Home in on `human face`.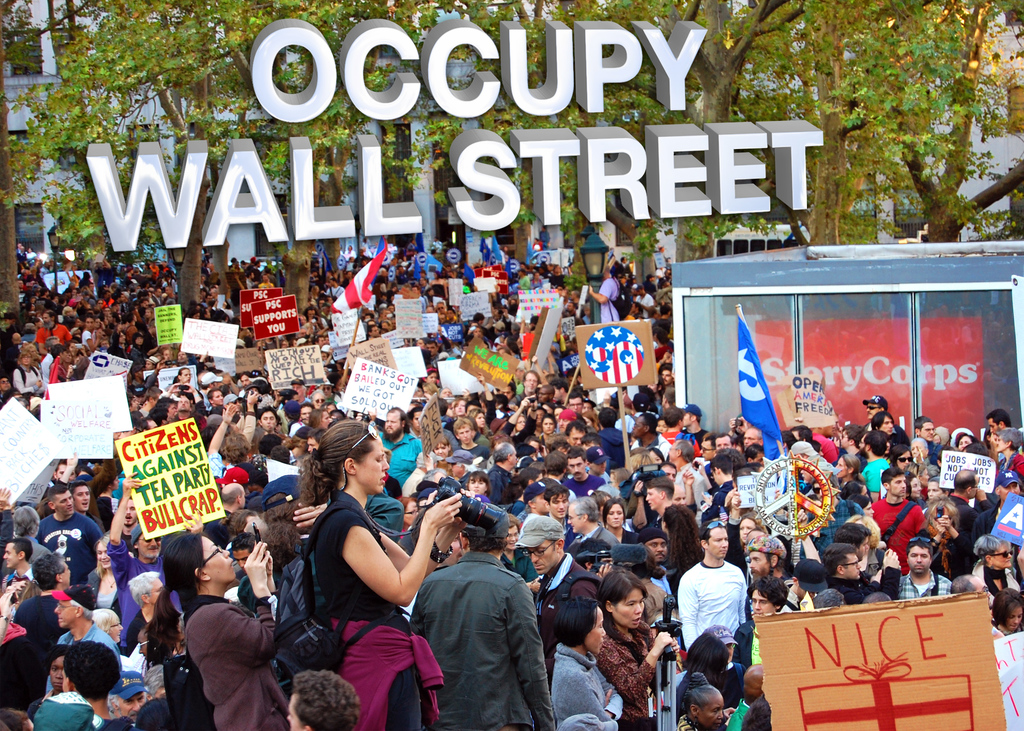
Homed in at l=476, t=410, r=487, b=426.
